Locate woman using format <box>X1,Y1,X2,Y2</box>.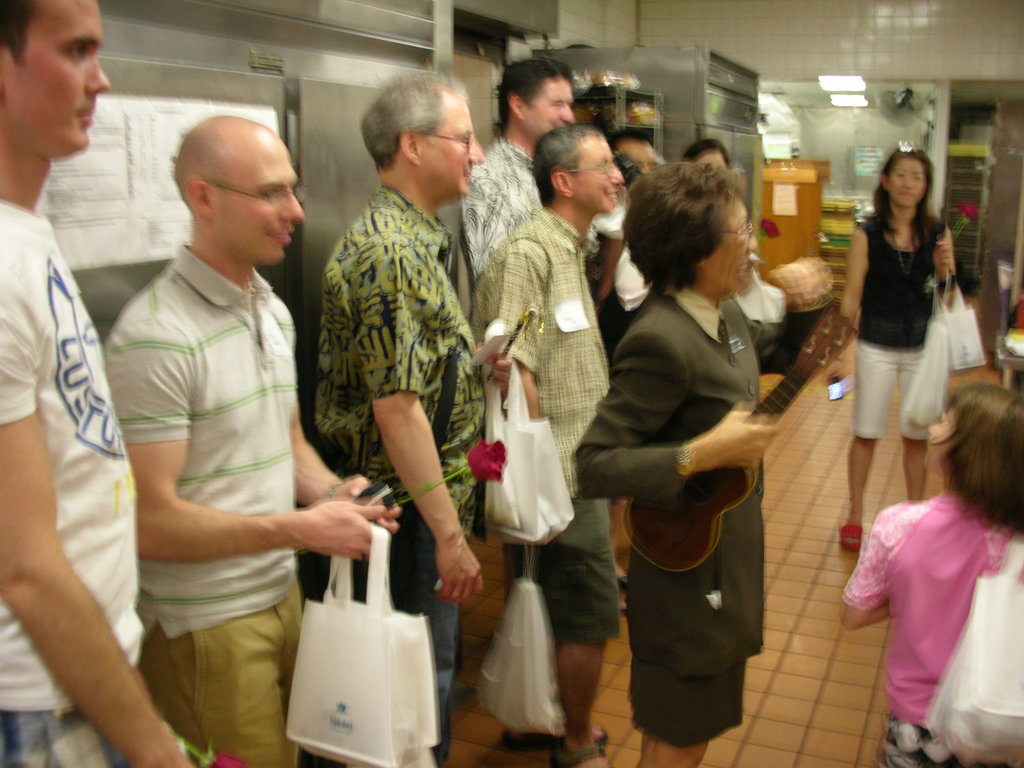
<box>591,149,794,767</box>.
